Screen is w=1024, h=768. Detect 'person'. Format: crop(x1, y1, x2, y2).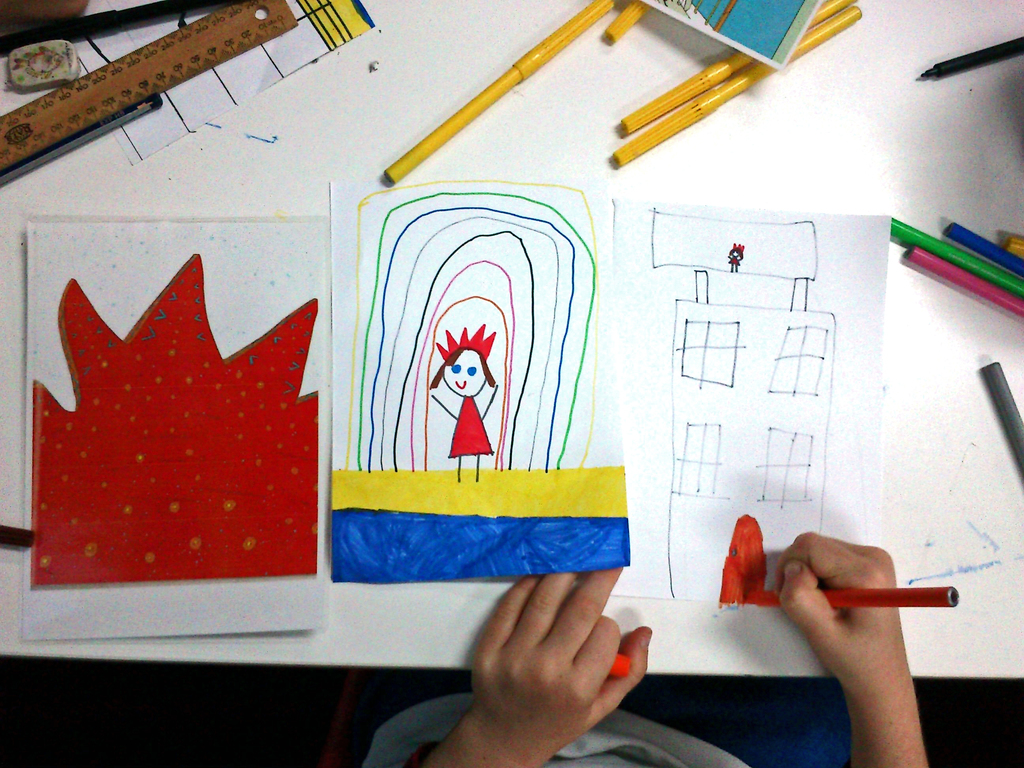
crop(428, 323, 500, 483).
